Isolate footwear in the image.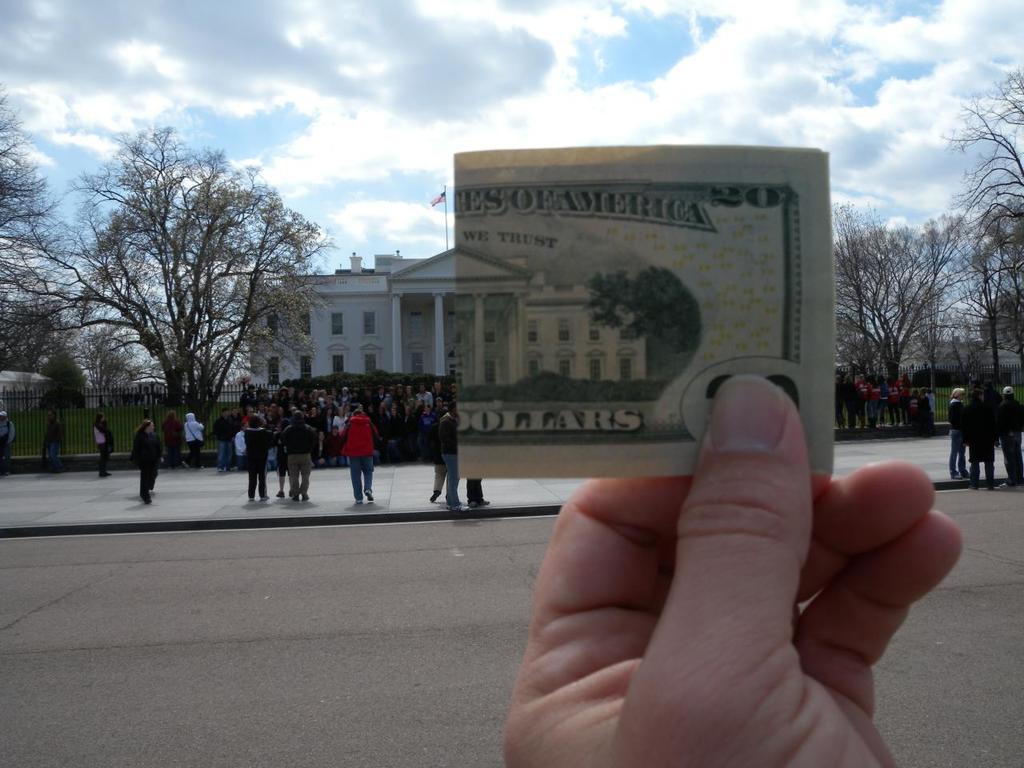
Isolated region: detection(243, 495, 250, 501).
